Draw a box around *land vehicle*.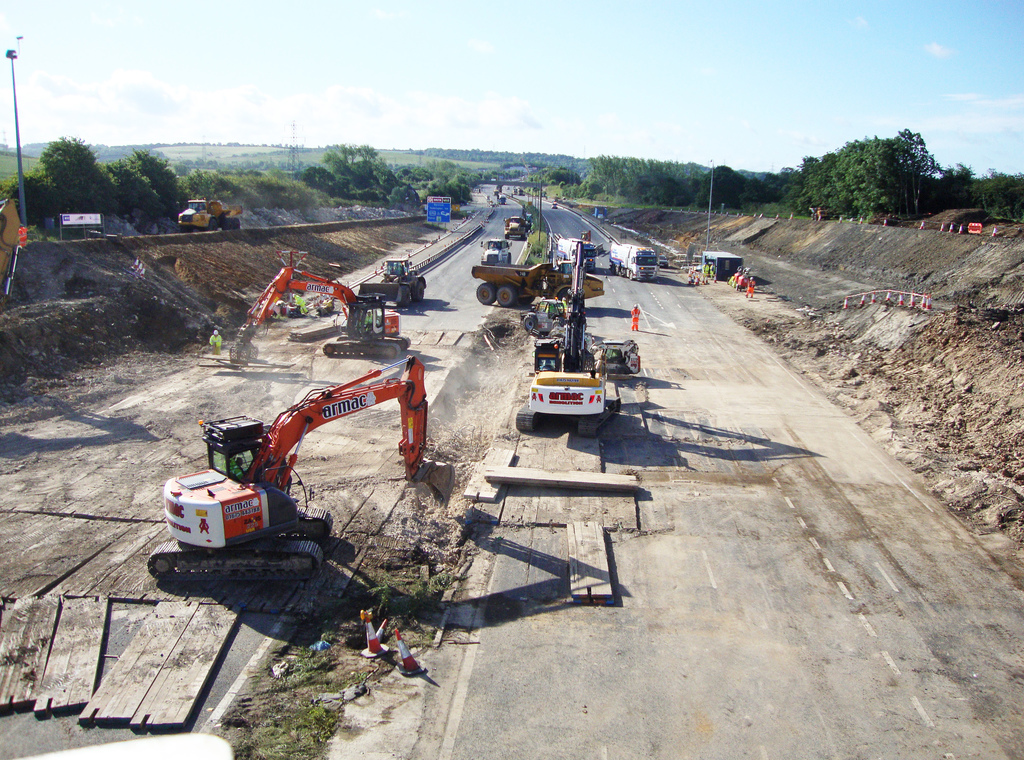
BBox(500, 213, 530, 239).
